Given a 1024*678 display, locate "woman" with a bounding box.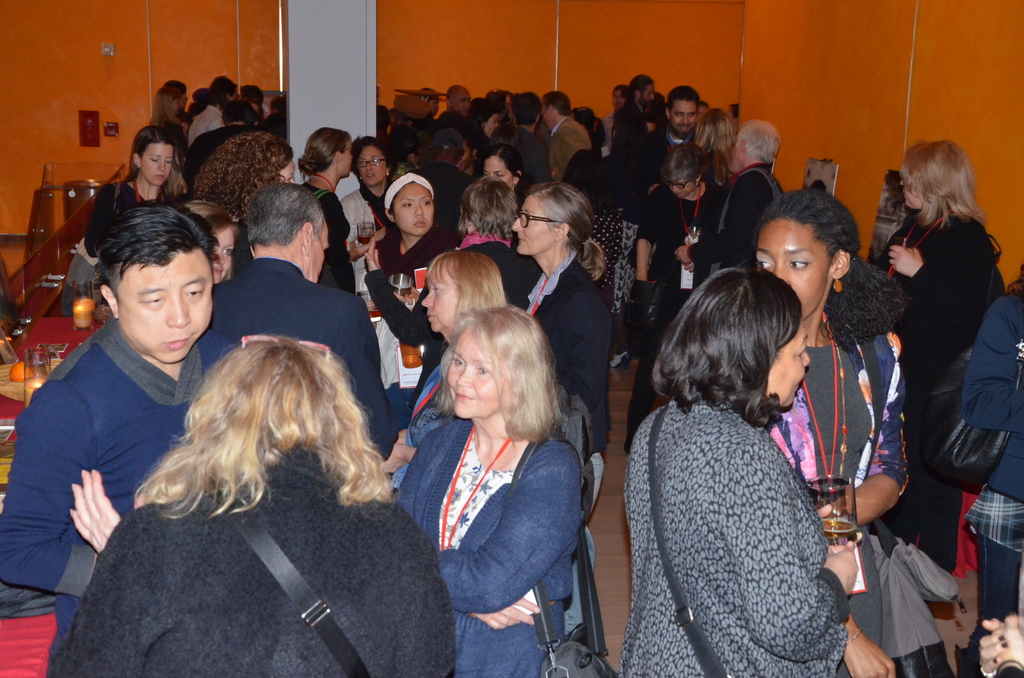
Located: 245 95 264 125.
